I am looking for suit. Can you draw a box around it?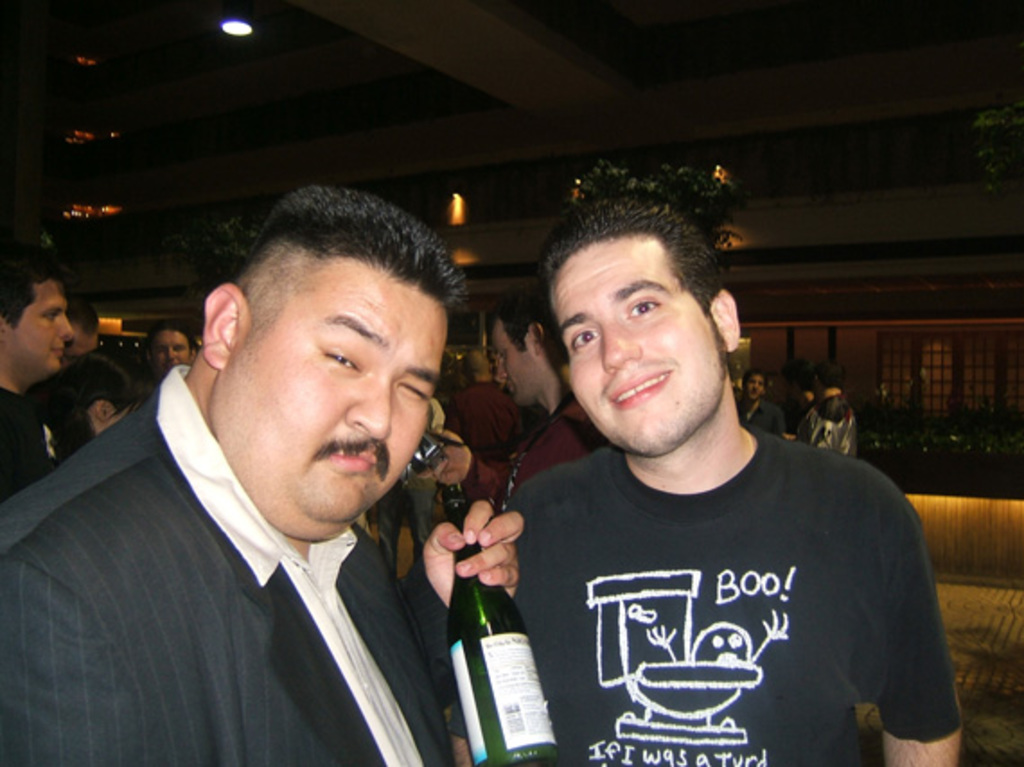
Sure, the bounding box is [x1=0, y1=361, x2=442, y2=765].
